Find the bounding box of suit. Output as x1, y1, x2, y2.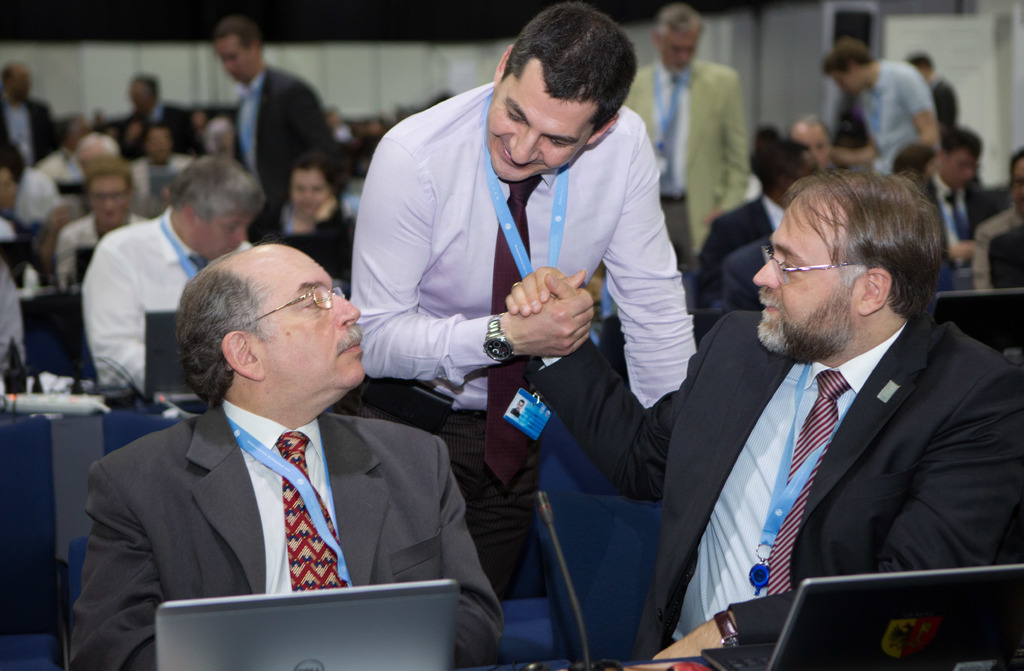
127, 99, 204, 156.
